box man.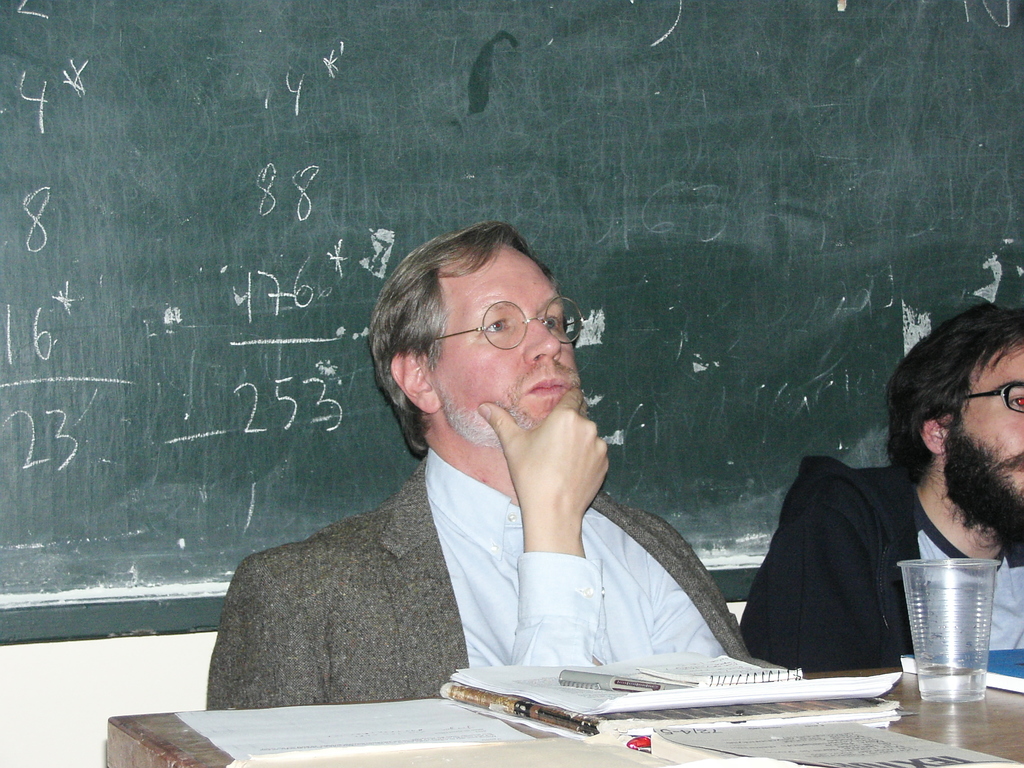
229:228:771:718.
